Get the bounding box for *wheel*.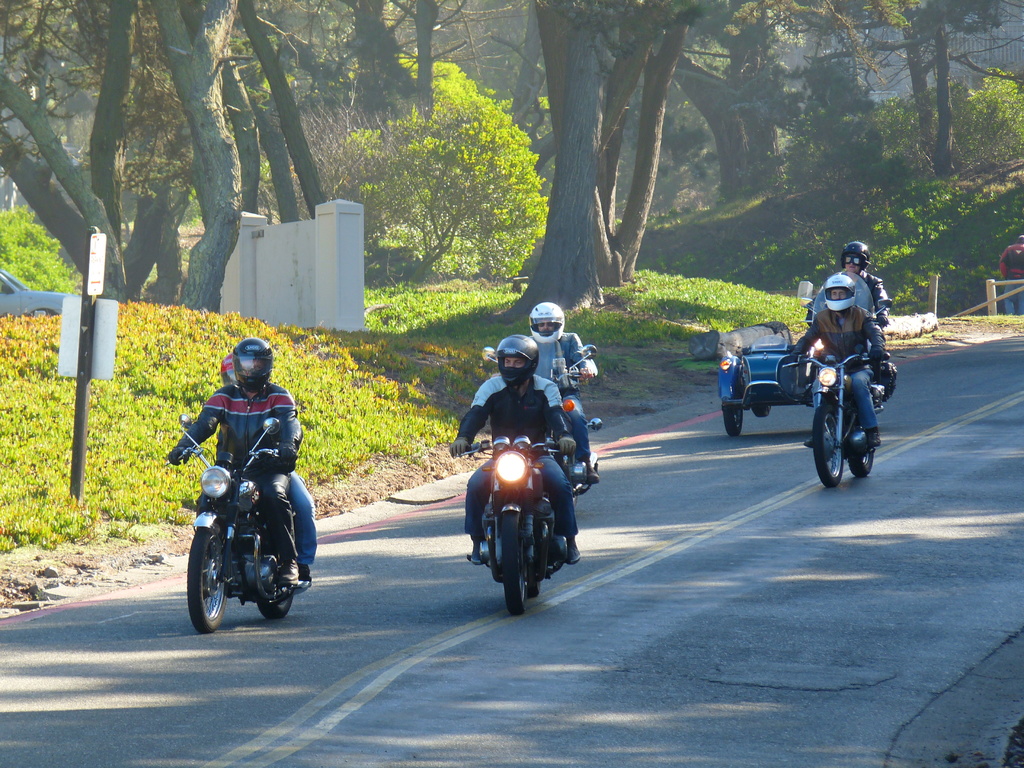
region(526, 508, 539, 597).
